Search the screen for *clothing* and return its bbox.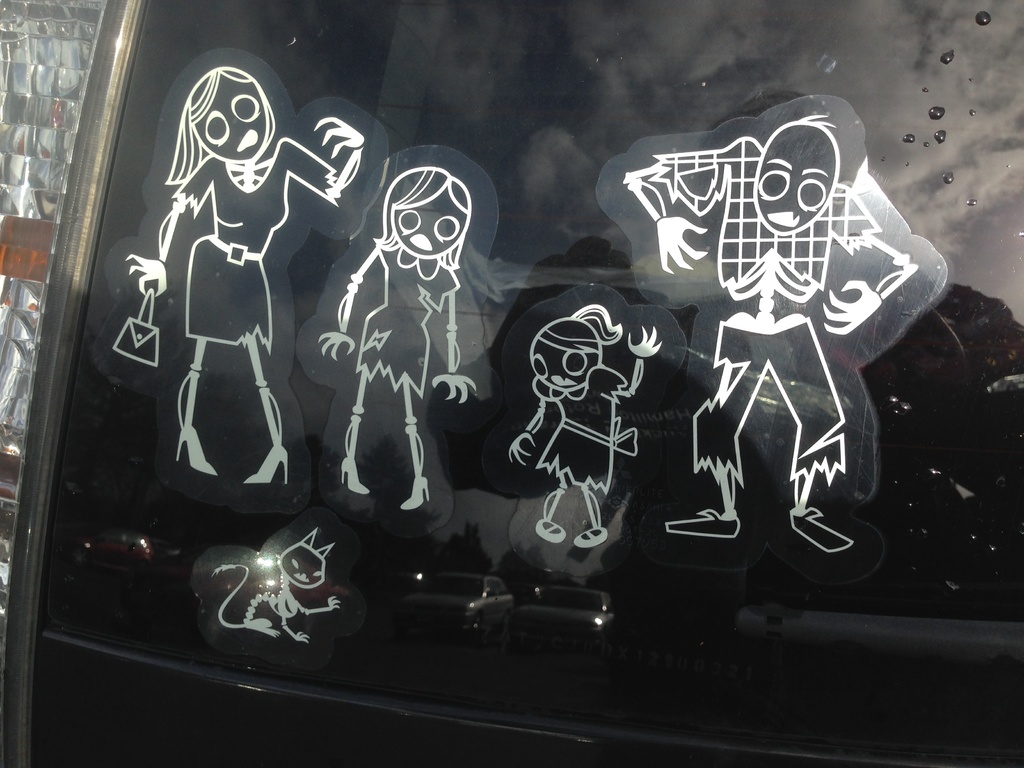
Found: 172:135:337:353.
